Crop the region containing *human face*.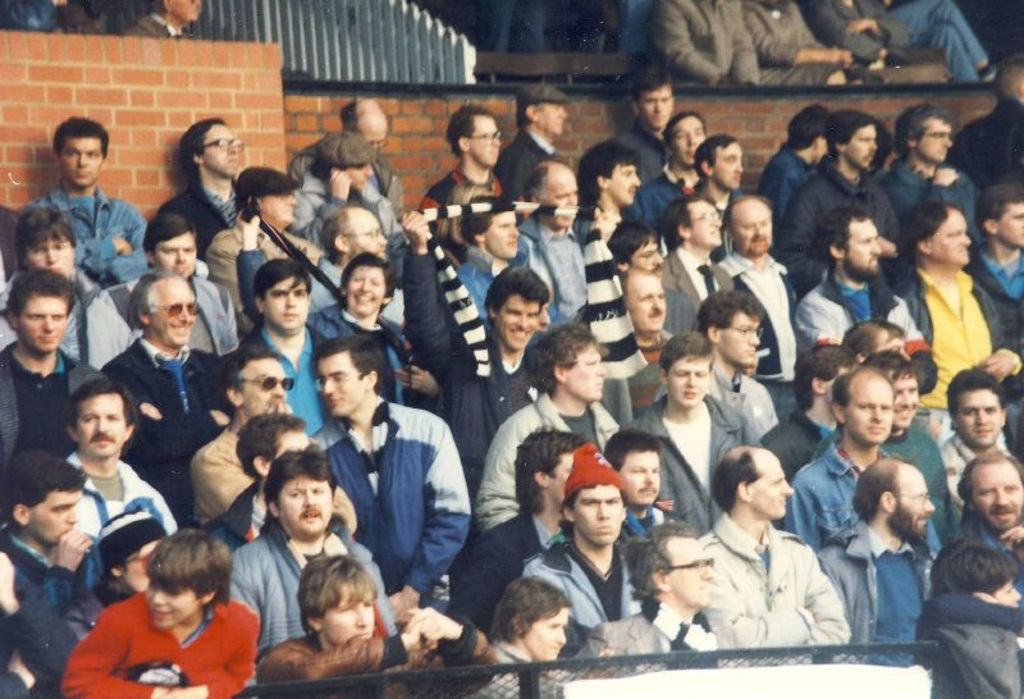
Crop region: bbox=(710, 137, 742, 196).
